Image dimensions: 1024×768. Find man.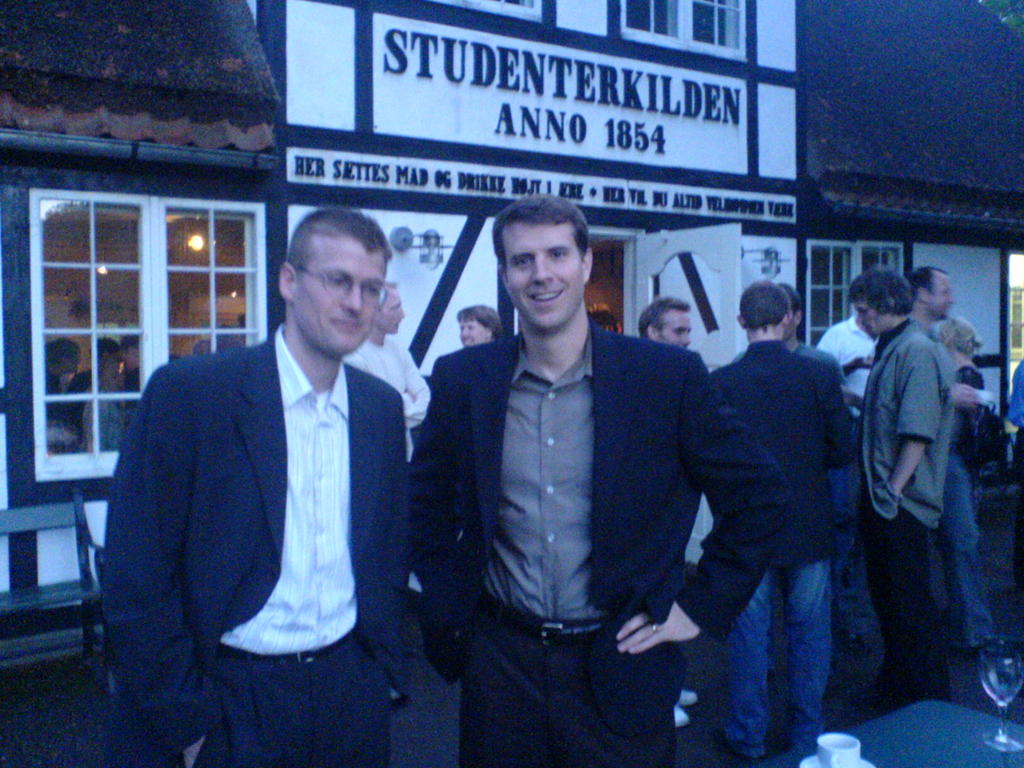
(left=339, top=281, right=427, bottom=457).
